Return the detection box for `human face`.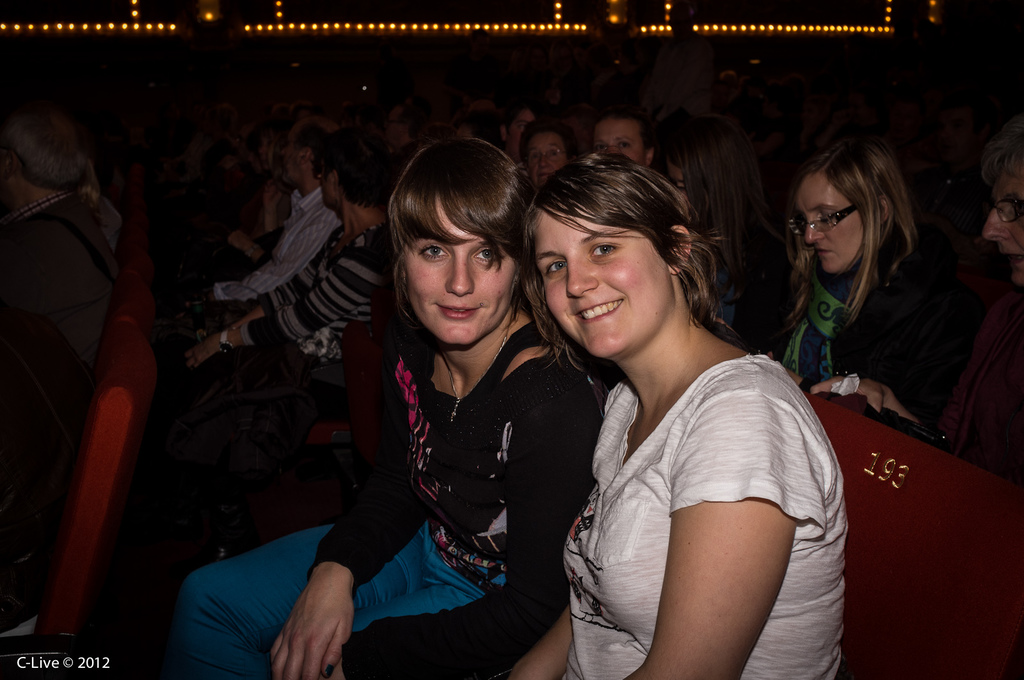
l=602, t=111, r=639, b=161.
